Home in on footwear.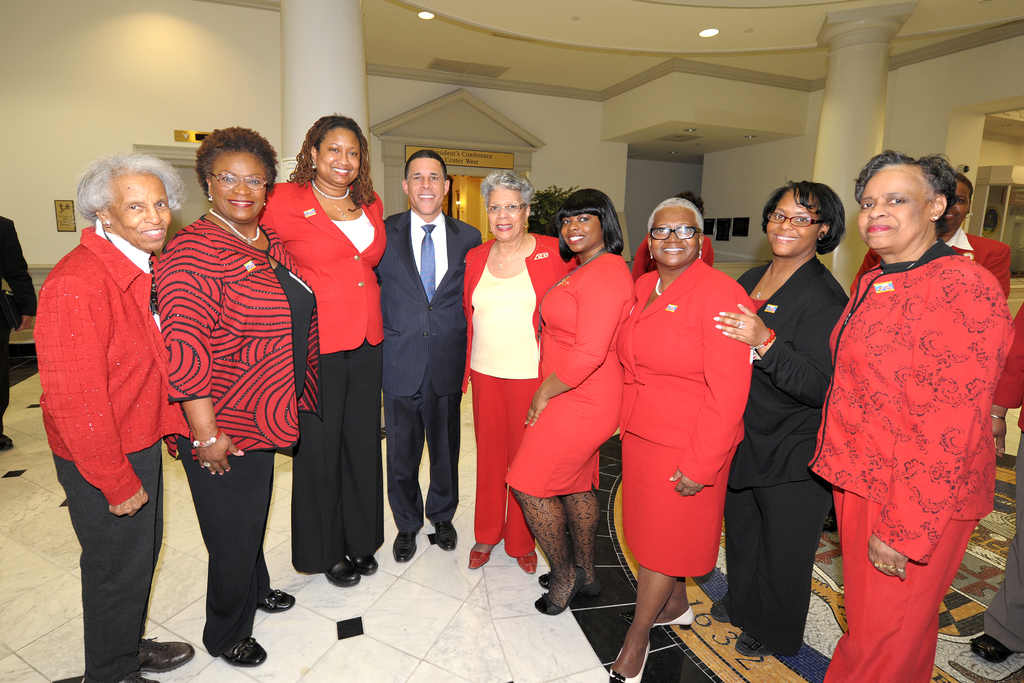
Homed in at 431, 523, 453, 548.
